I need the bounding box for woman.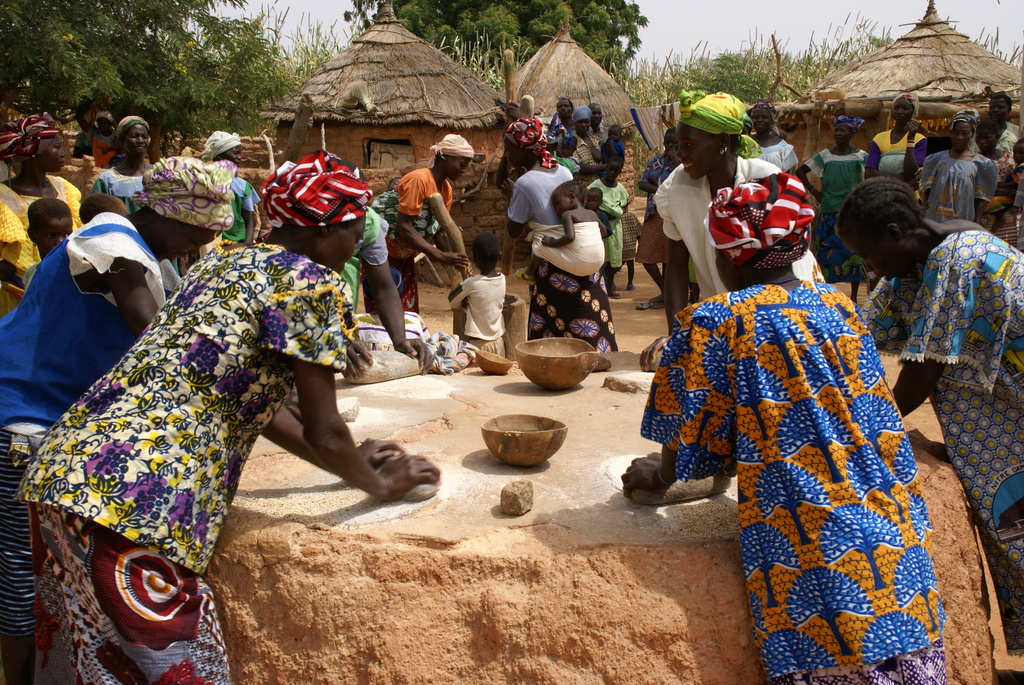
Here it is: <region>94, 111, 163, 205</region>.
